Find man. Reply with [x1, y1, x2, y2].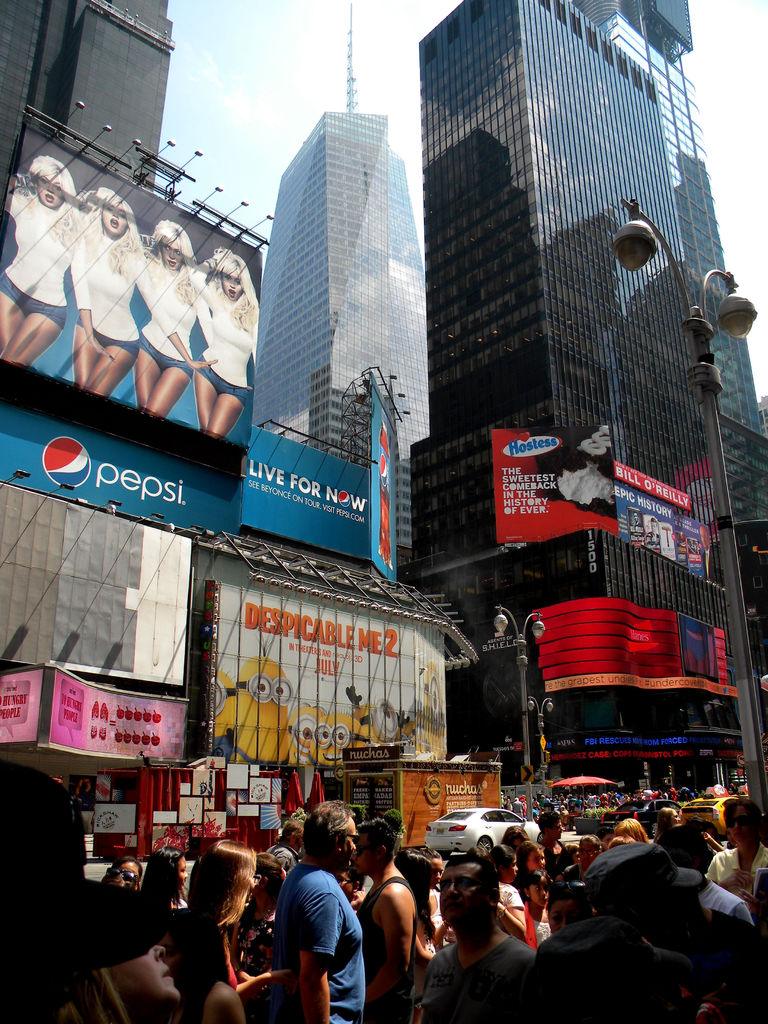
[531, 805, 571, 881].
